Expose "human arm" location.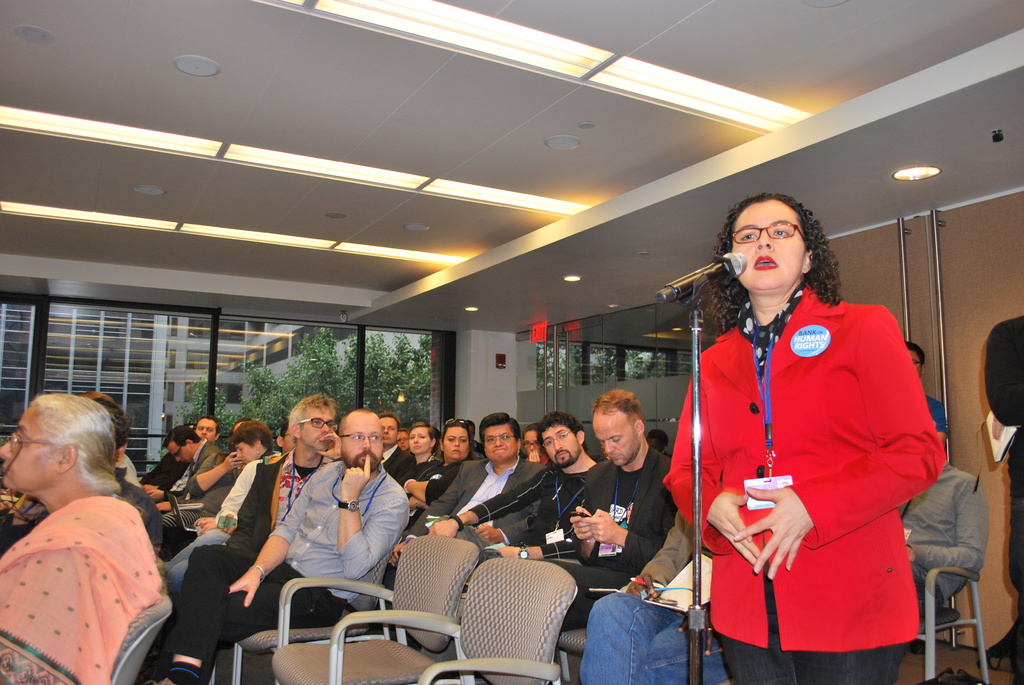
Exposed at [x1=428, y1=465, x2=545, y2=544].
